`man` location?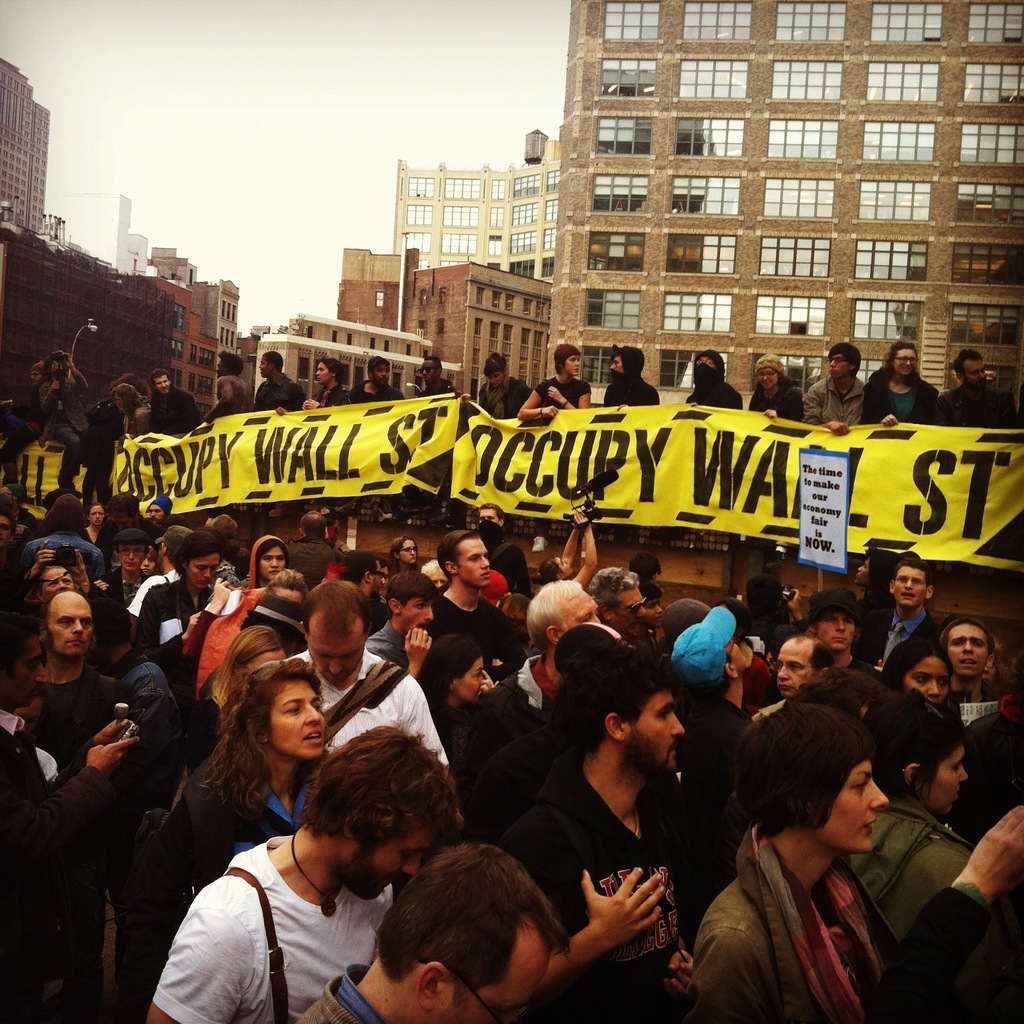
locate(287, 825, 573, 1023)
